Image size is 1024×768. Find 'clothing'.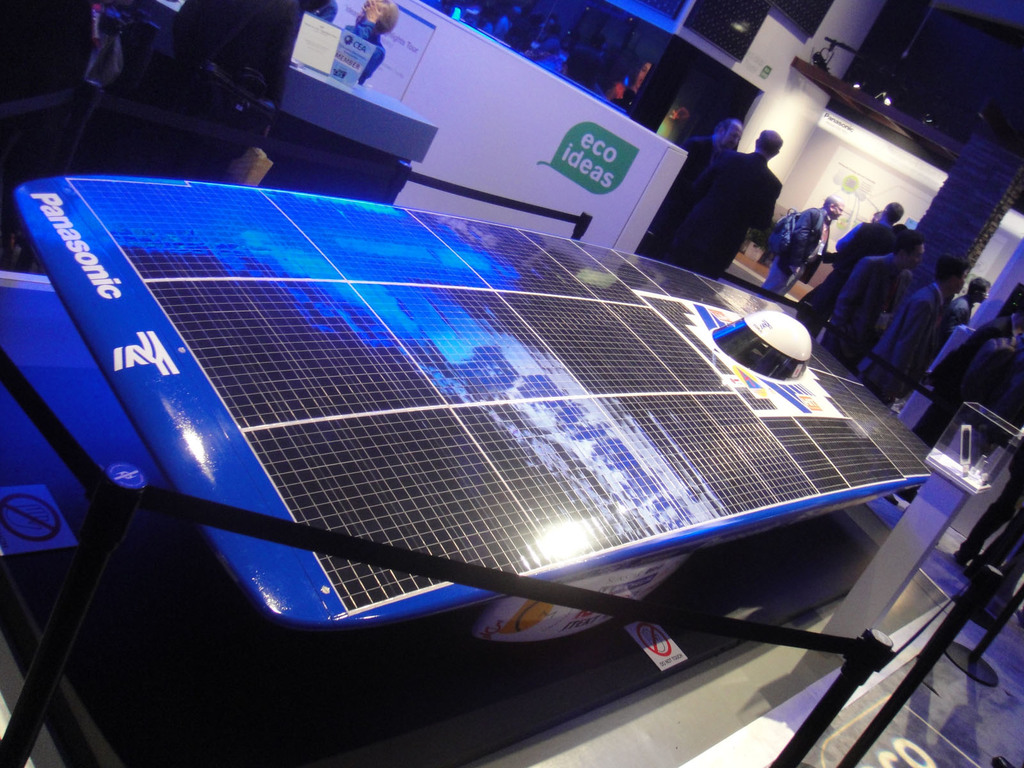
{"left": 652, "top": 131, "right": 732, "bottom": 232}.
